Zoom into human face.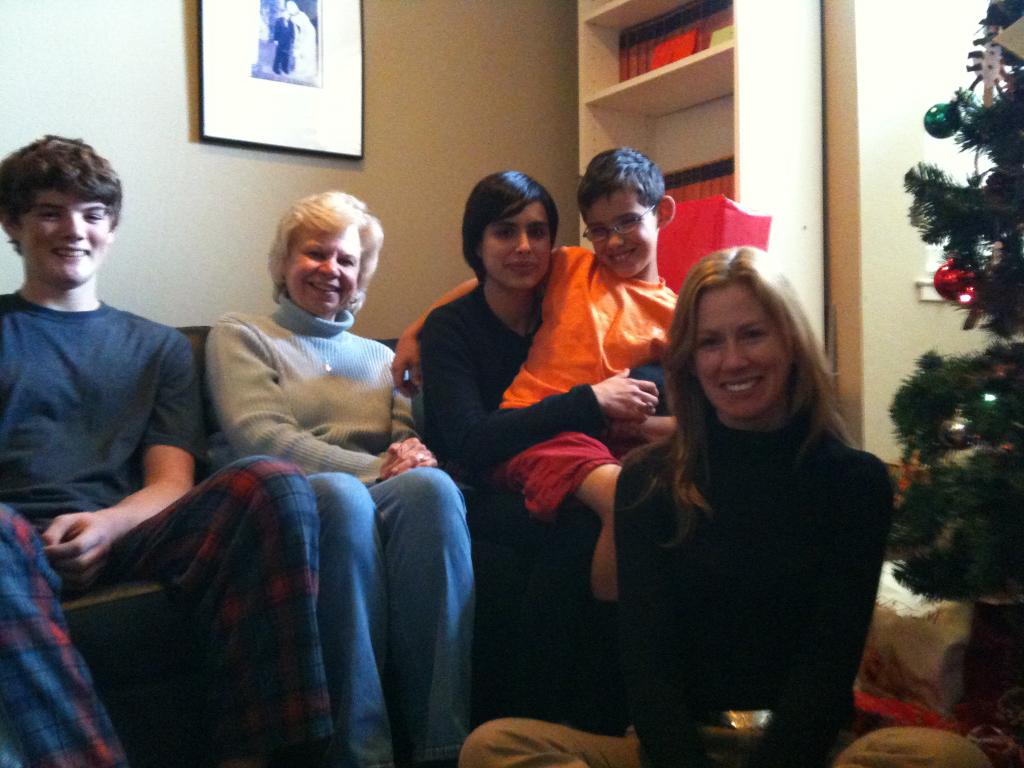
Zoom target: [482,199,552,291].
